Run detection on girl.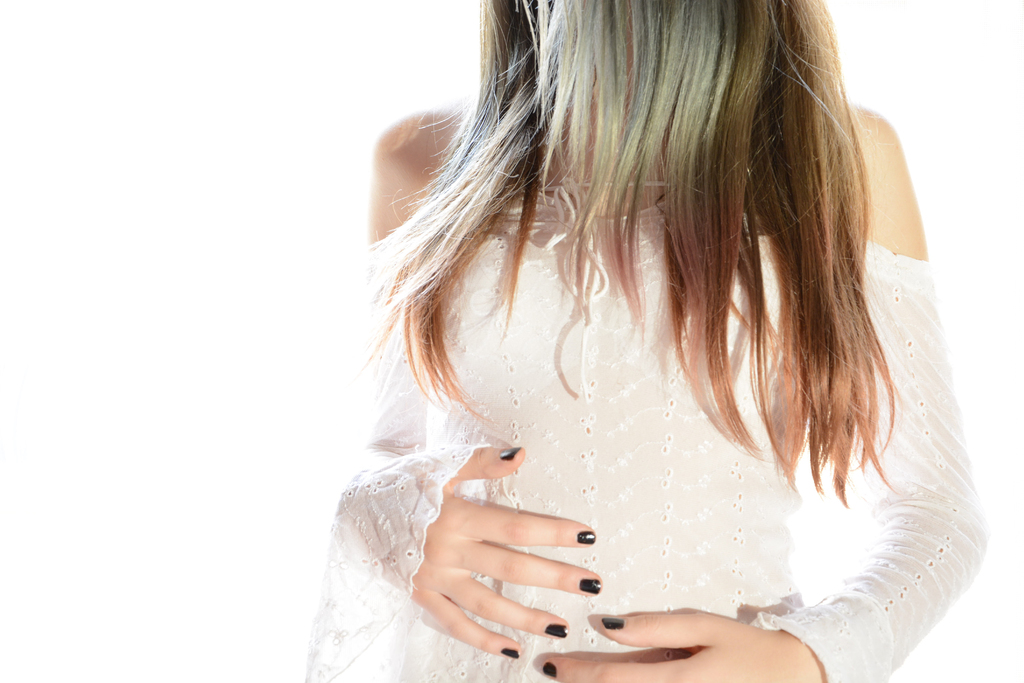
Result: crop(301, 0, 988, 682).
